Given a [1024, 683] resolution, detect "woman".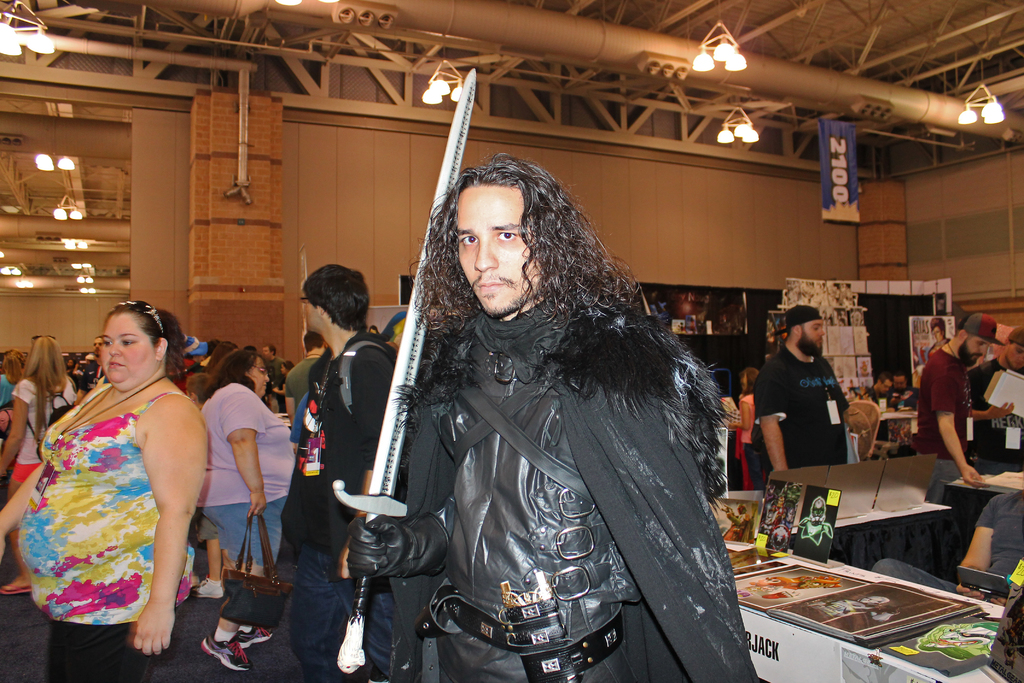
199,348,299,672.
